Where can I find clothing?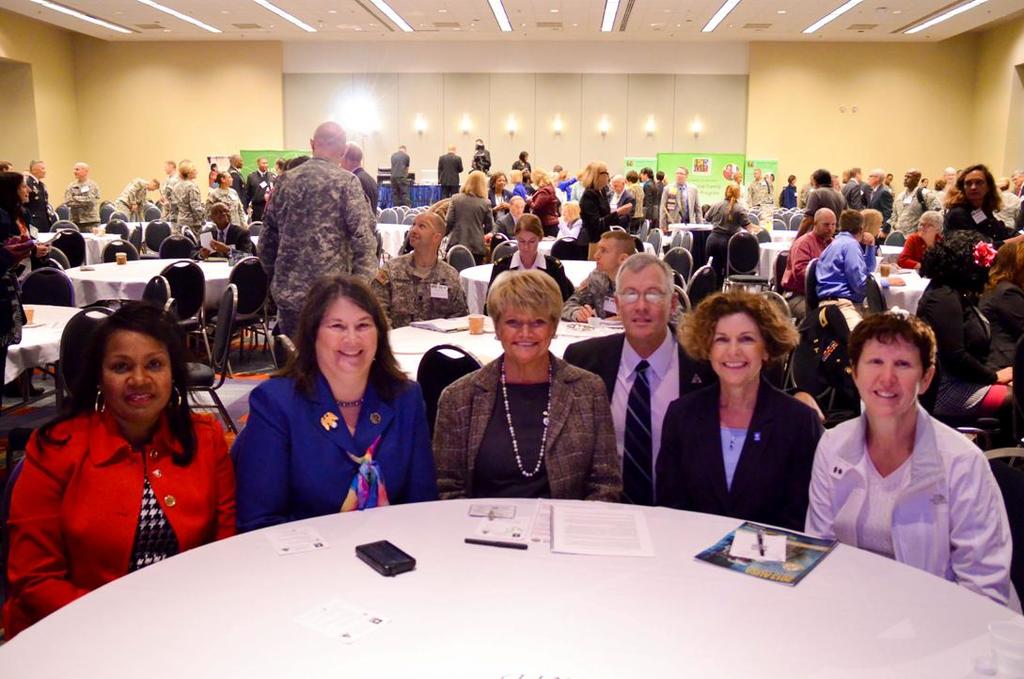
You can find it at (x1=367, y1=244, x2=464, y2=331).
